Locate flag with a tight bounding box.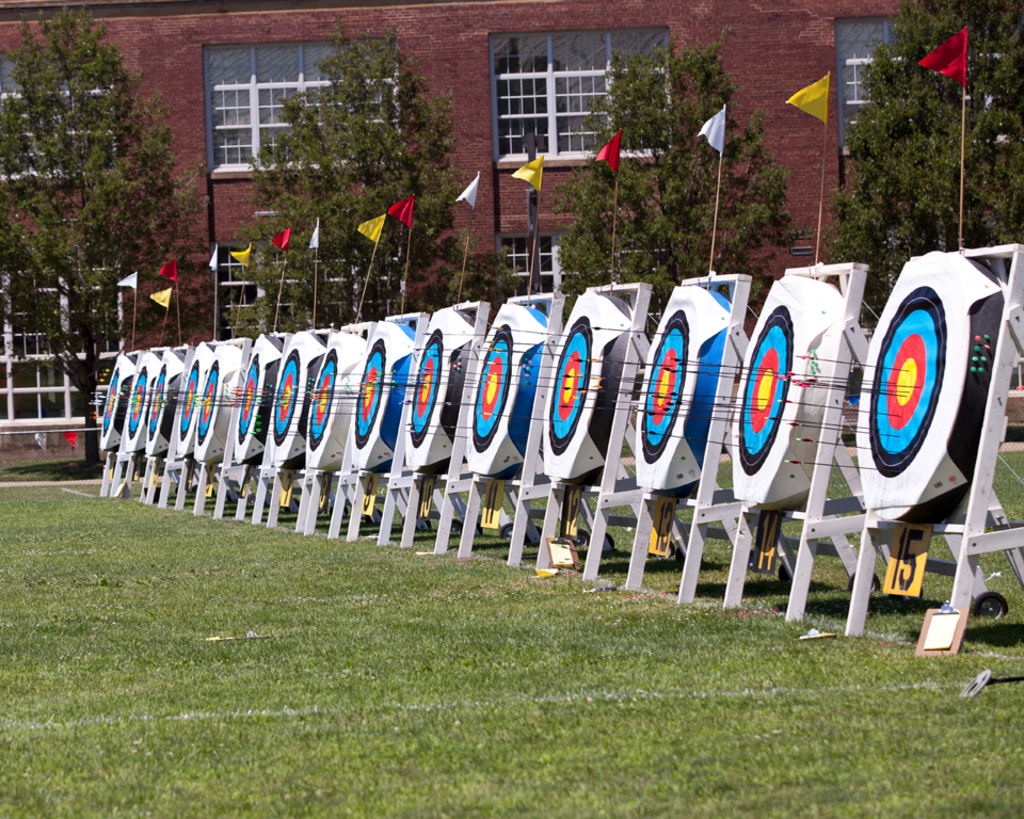
bbox(922, 30, 967, 80).
